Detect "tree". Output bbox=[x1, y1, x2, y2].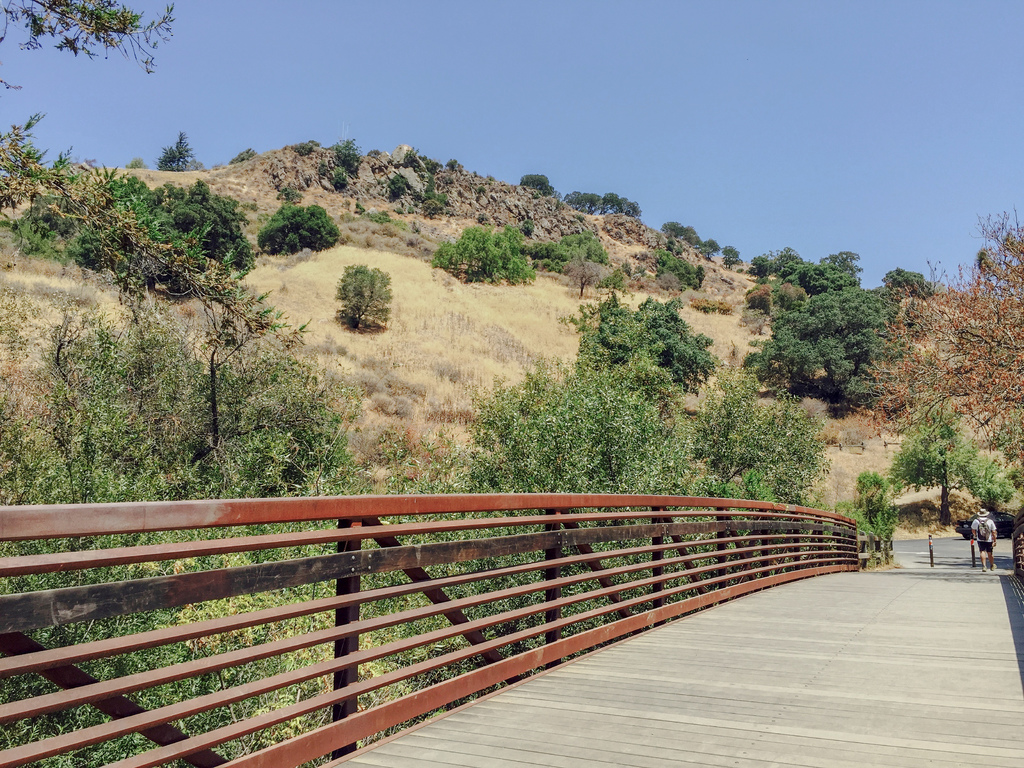
bbox=[155, 132, 192, 170].
